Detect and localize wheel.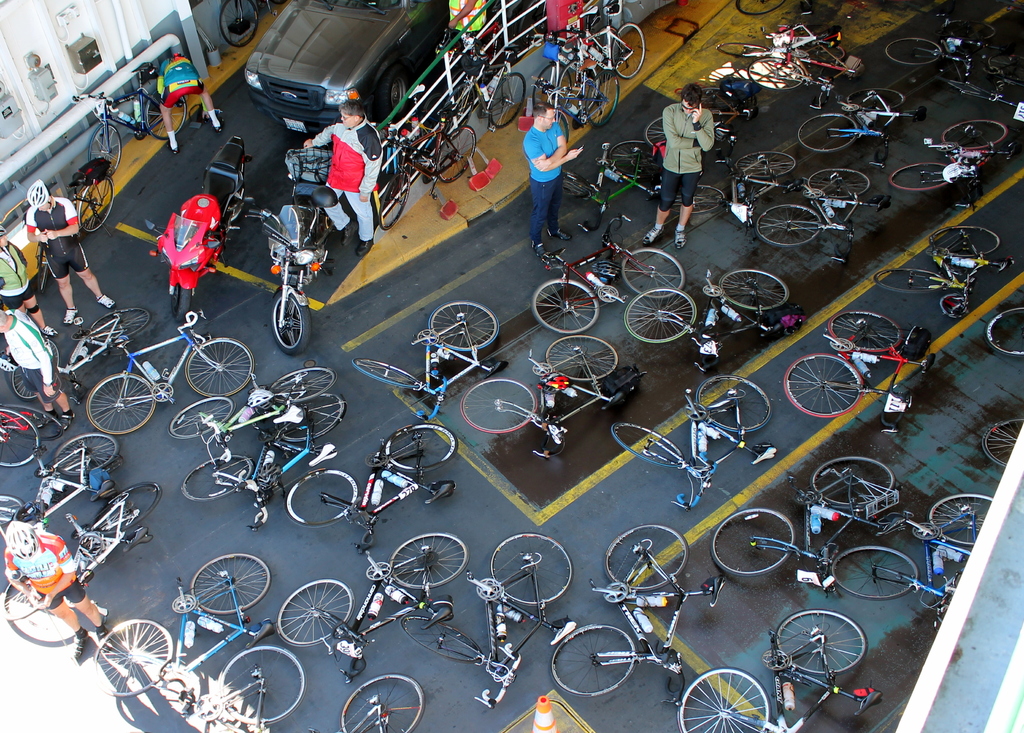
Localized at 92/303/152/343.
